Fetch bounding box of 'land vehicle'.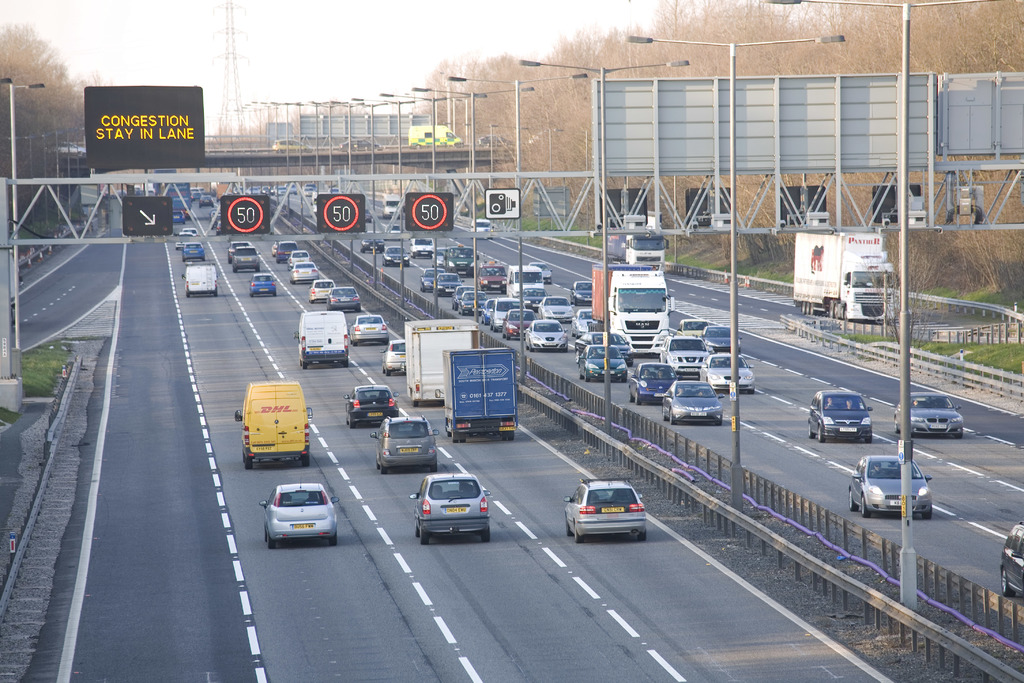
Bbox: l=803, t=389, r=876, b=445.
